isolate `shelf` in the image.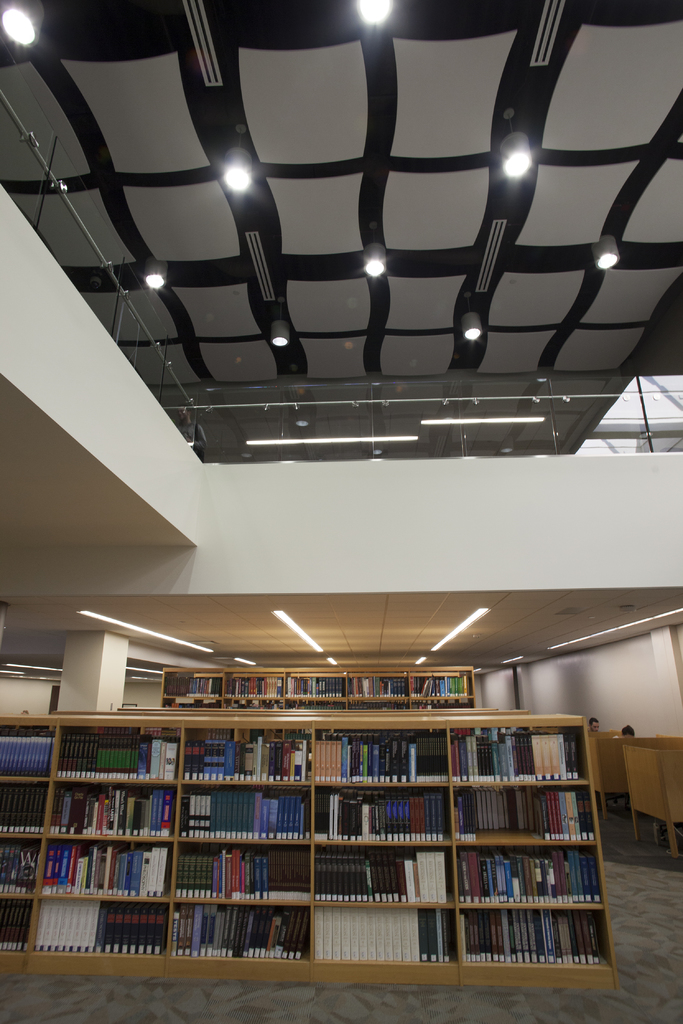
Isolated region: detection(467, 905, 604, 972).
